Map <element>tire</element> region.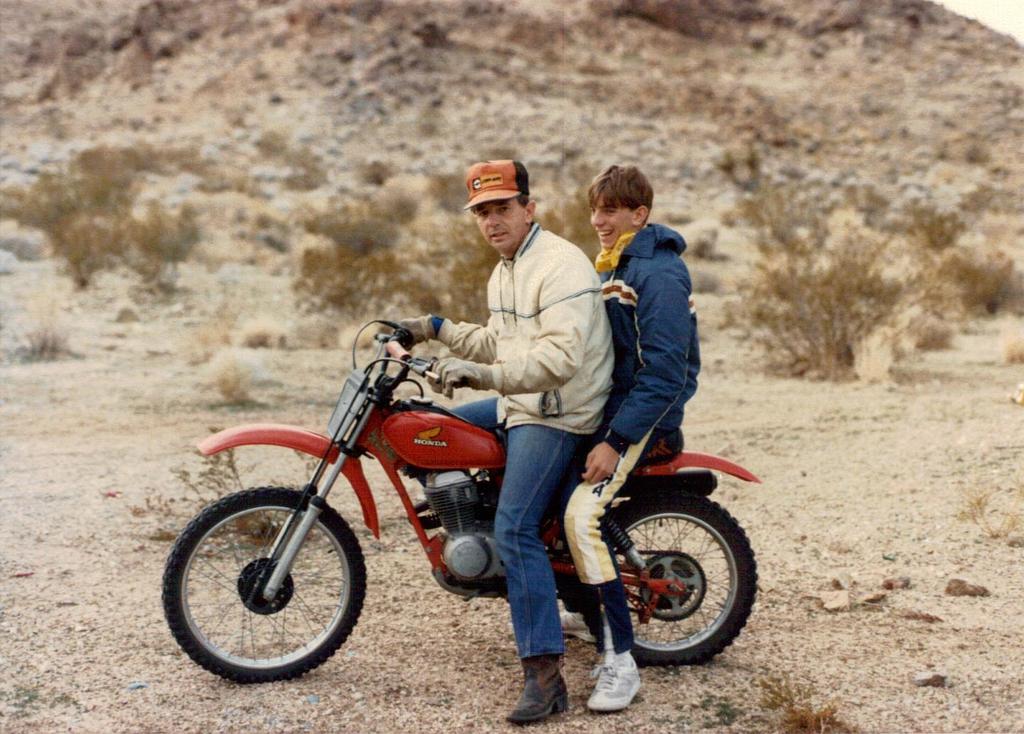
Mapped to [168, 472, 378, 697].
